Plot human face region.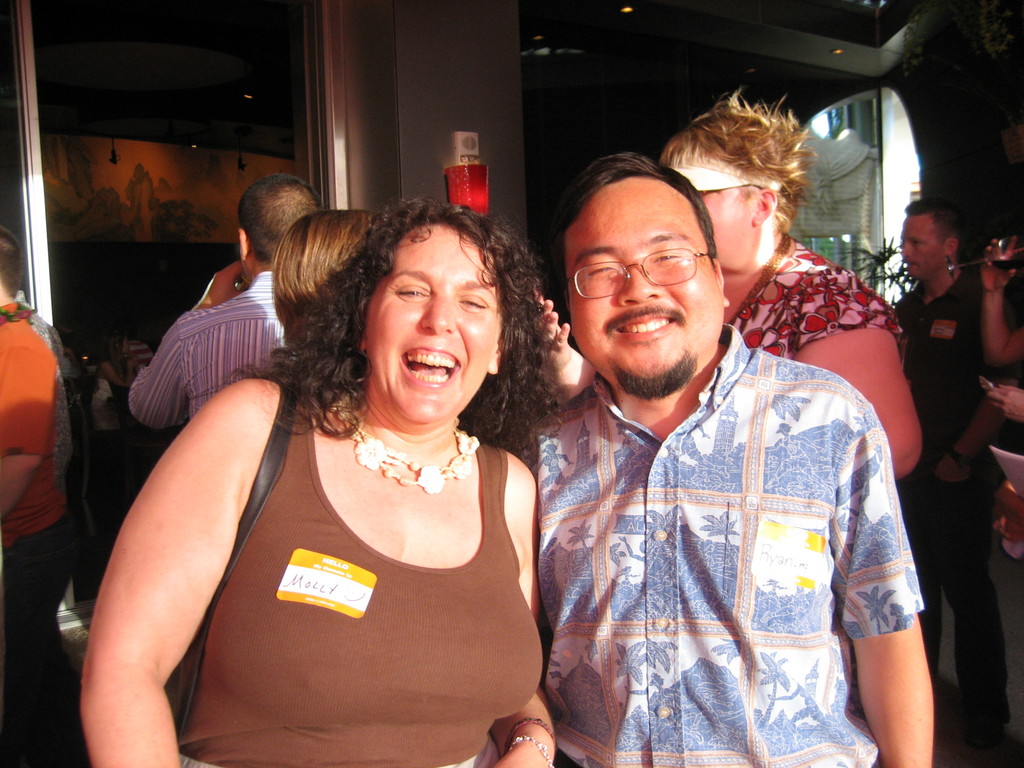
Plotted at Rect(900, 209, 943, 280).
